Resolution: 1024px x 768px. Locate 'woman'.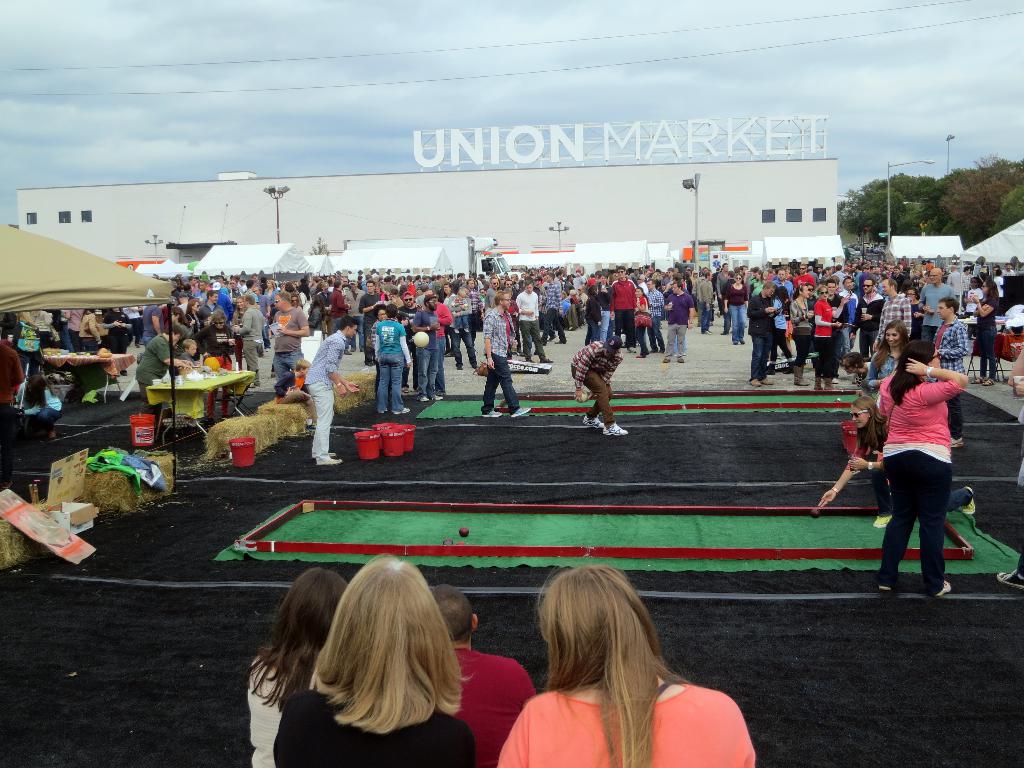
(left=246, top=570, right=348, bottom=767).
